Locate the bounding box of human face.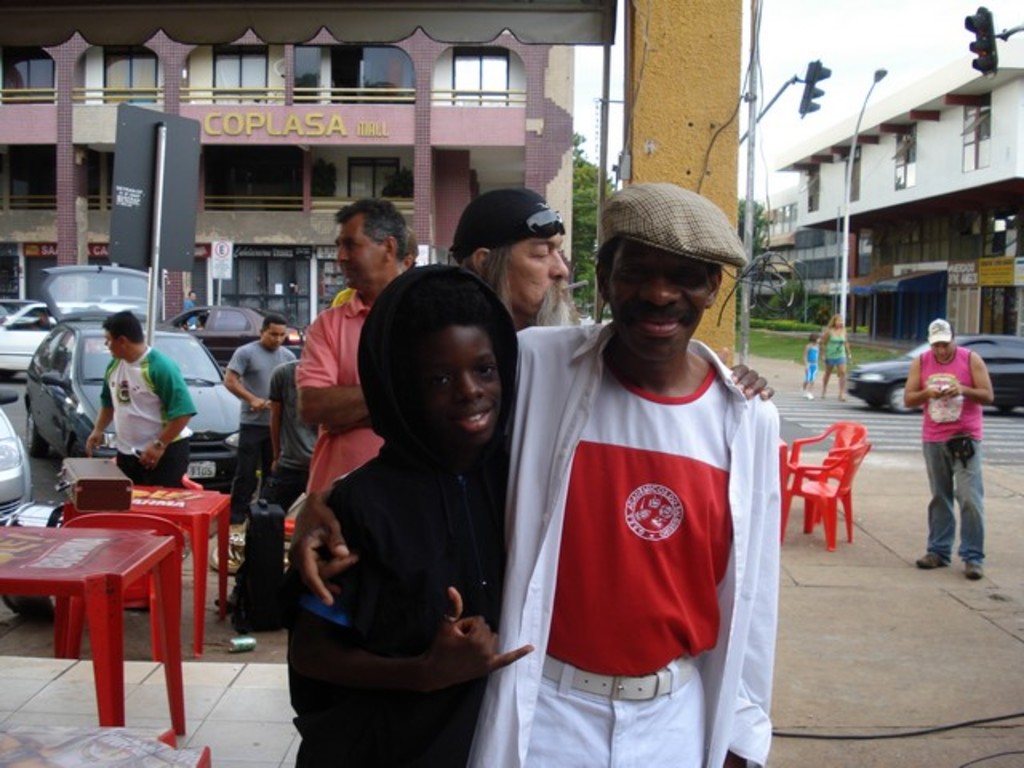
Bounding box: bbox=(390, 326, 512, 438).
